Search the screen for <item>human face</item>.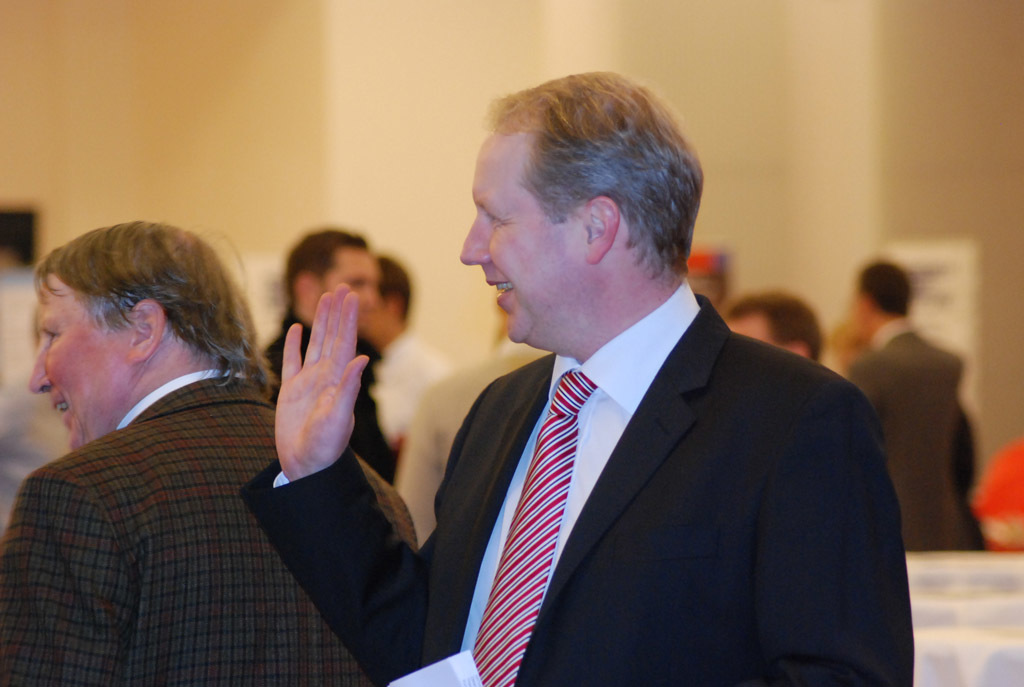
Found at (x1=354, y1=292, x2=391, y2=338).
